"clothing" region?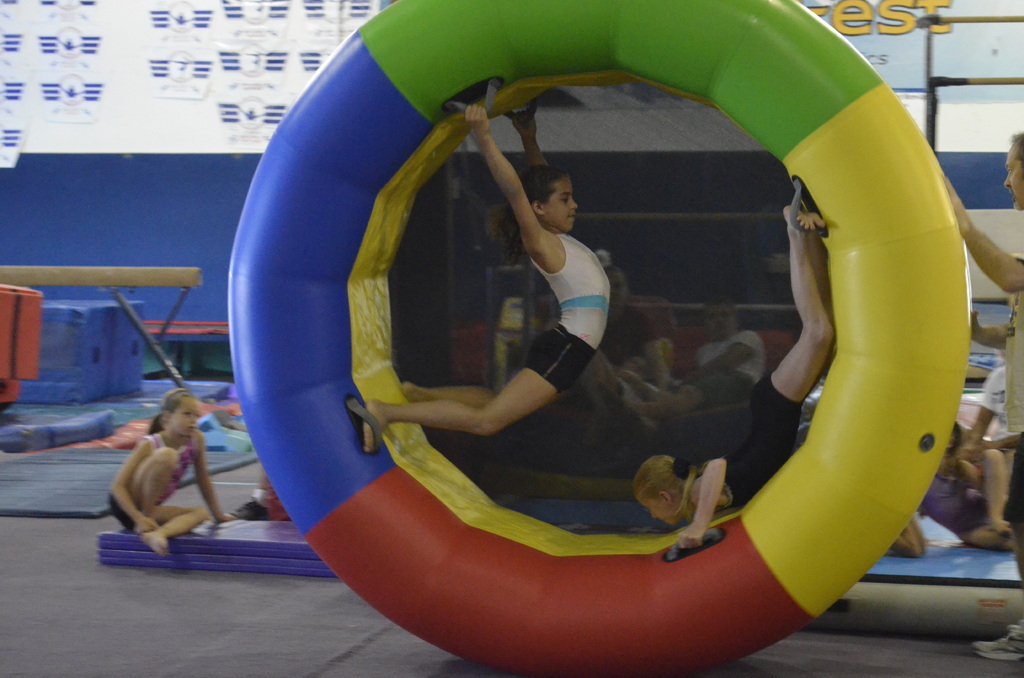
100/431/203/532
